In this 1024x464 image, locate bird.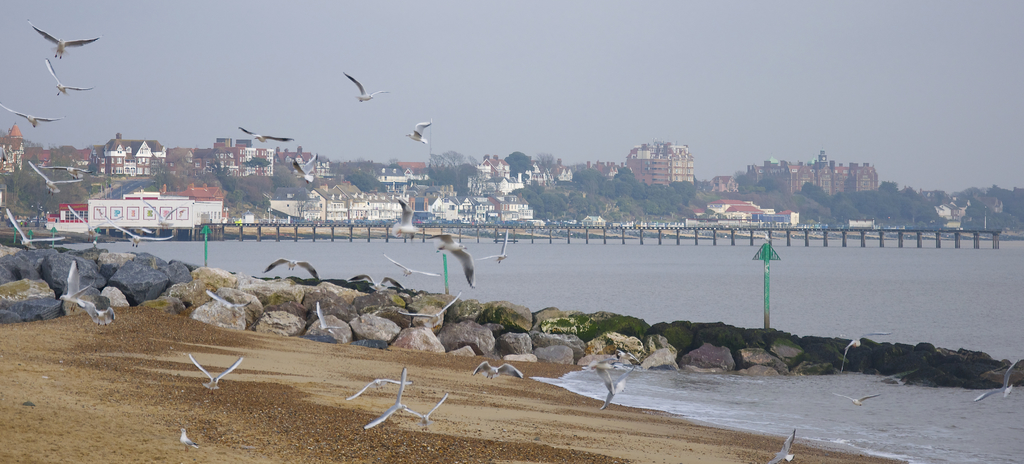
Bounding box: 402, 114, 436, 153.
